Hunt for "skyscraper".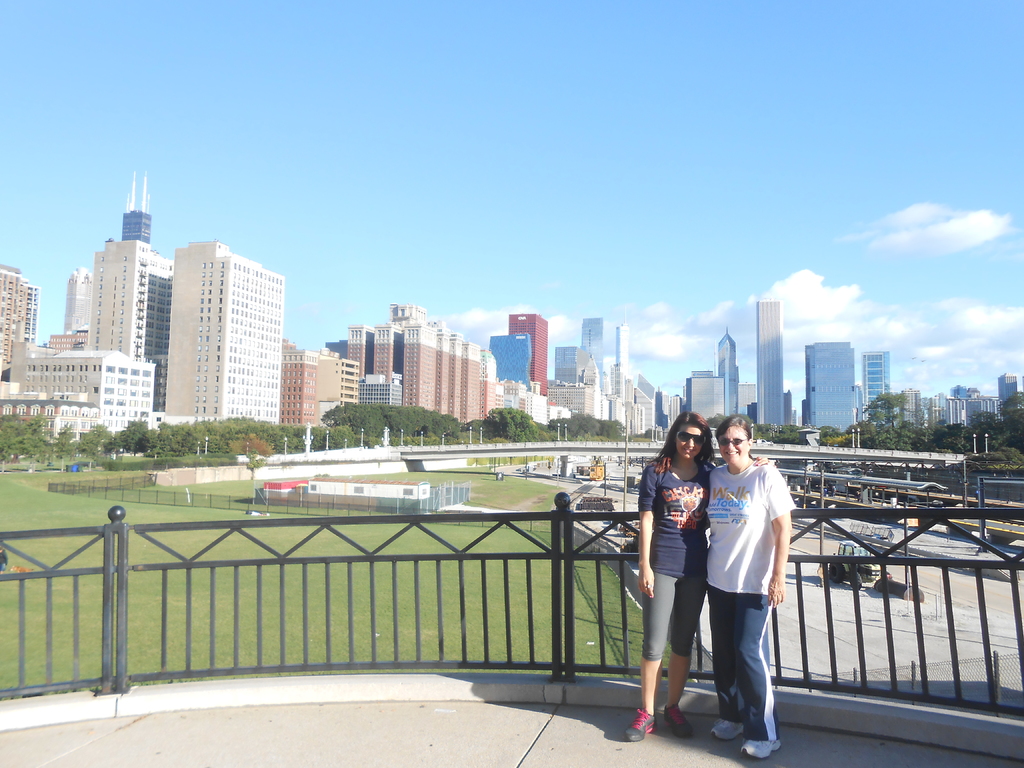
Hunted down at [left=993, top=369, right=1023, bottom=445].
